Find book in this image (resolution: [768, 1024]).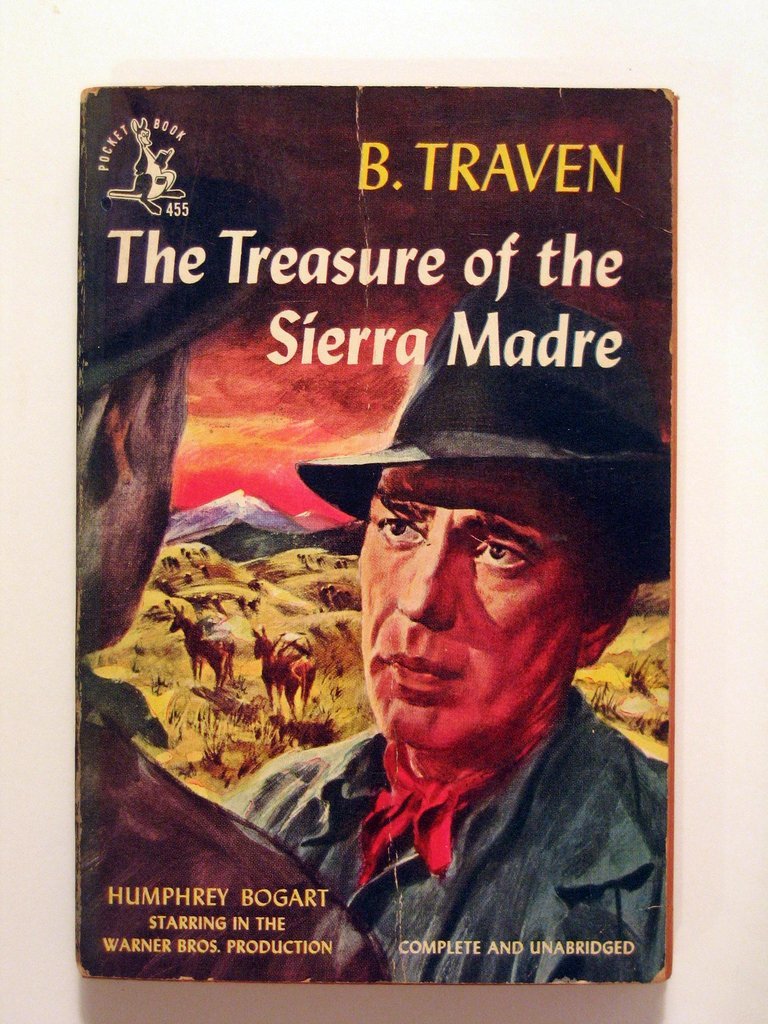
(left=88, top=69, right=695, bottom=1017).
